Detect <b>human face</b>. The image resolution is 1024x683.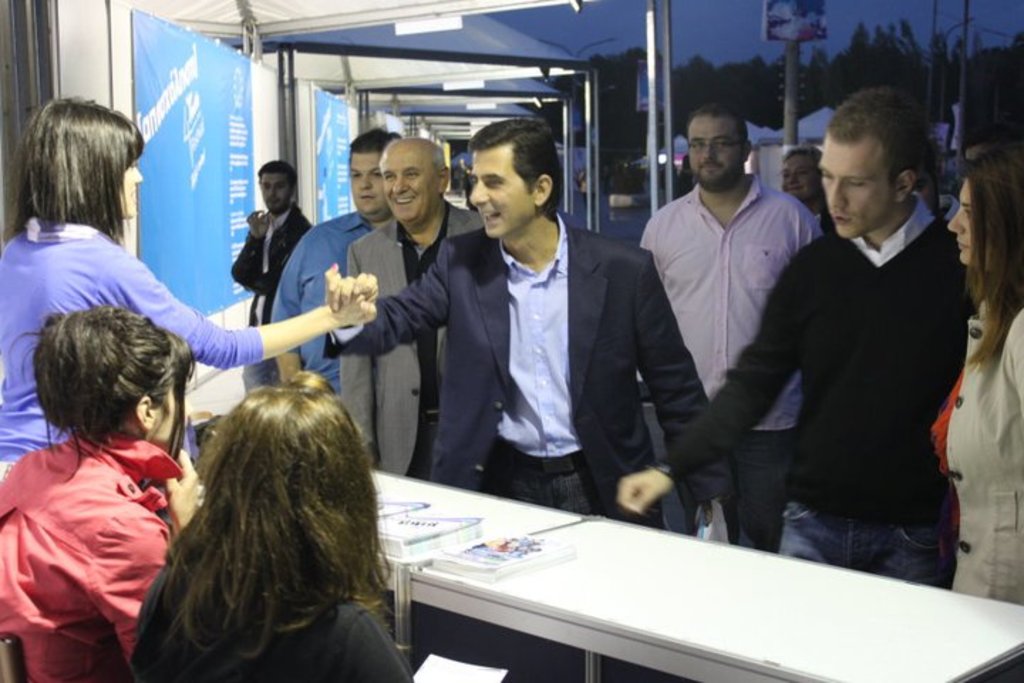
(x1=781, y1=152, x2=826, y2=199).
